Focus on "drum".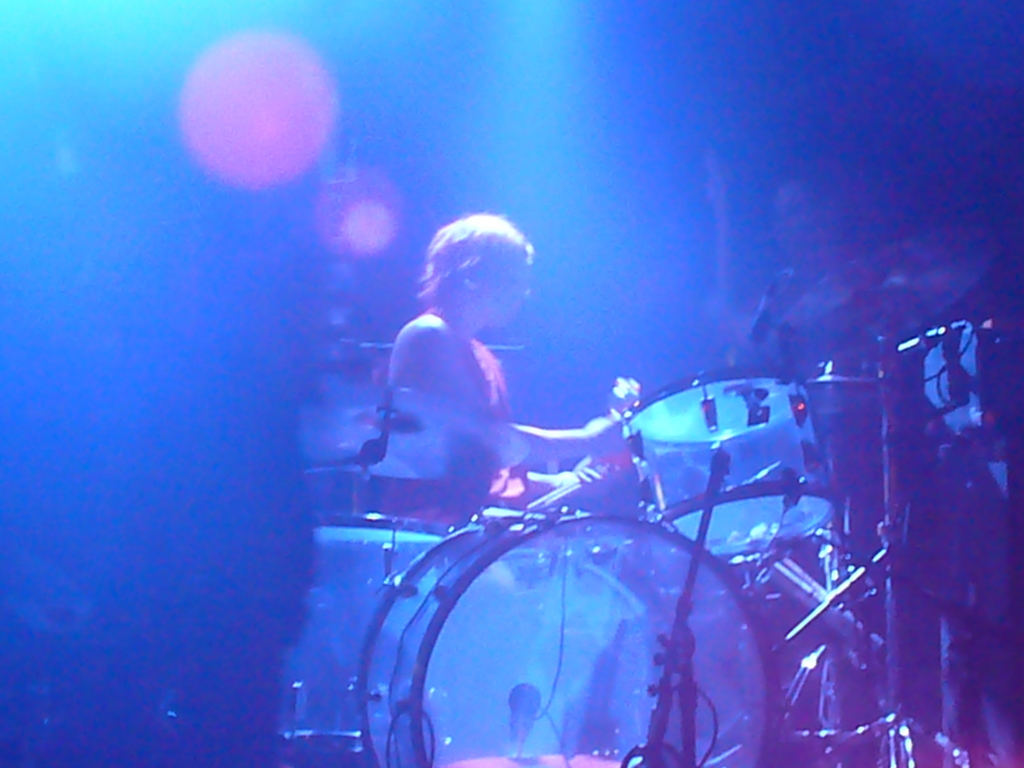
Focused at <region>630, 382, 846, 574</region>.
